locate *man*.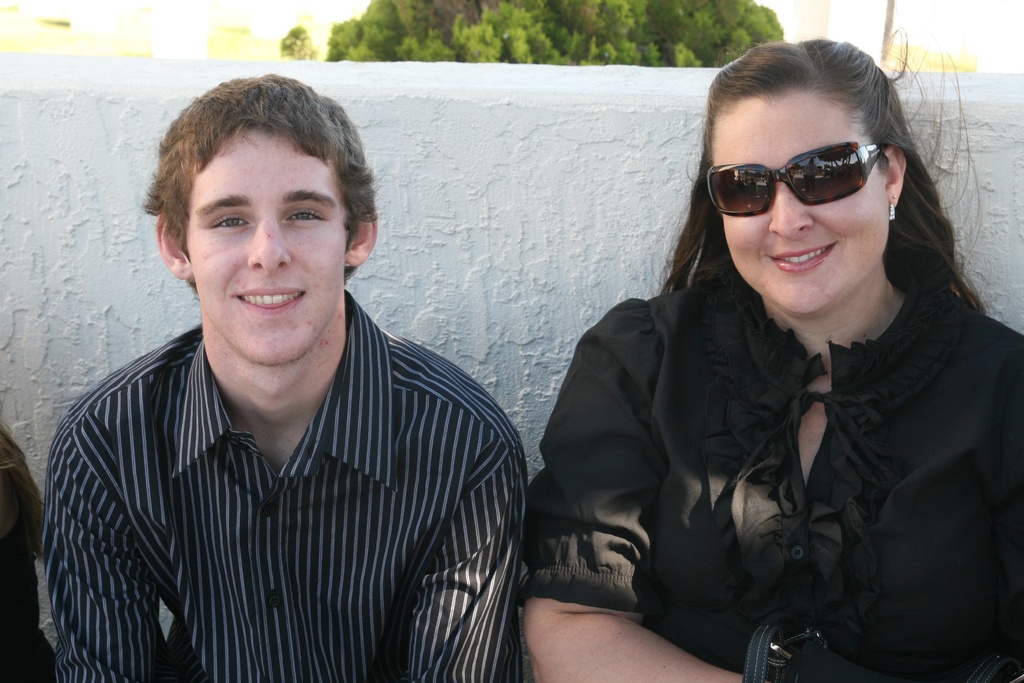
Bounding box: pyautogui.locateOnScreen(12, 90, 554, 650).
